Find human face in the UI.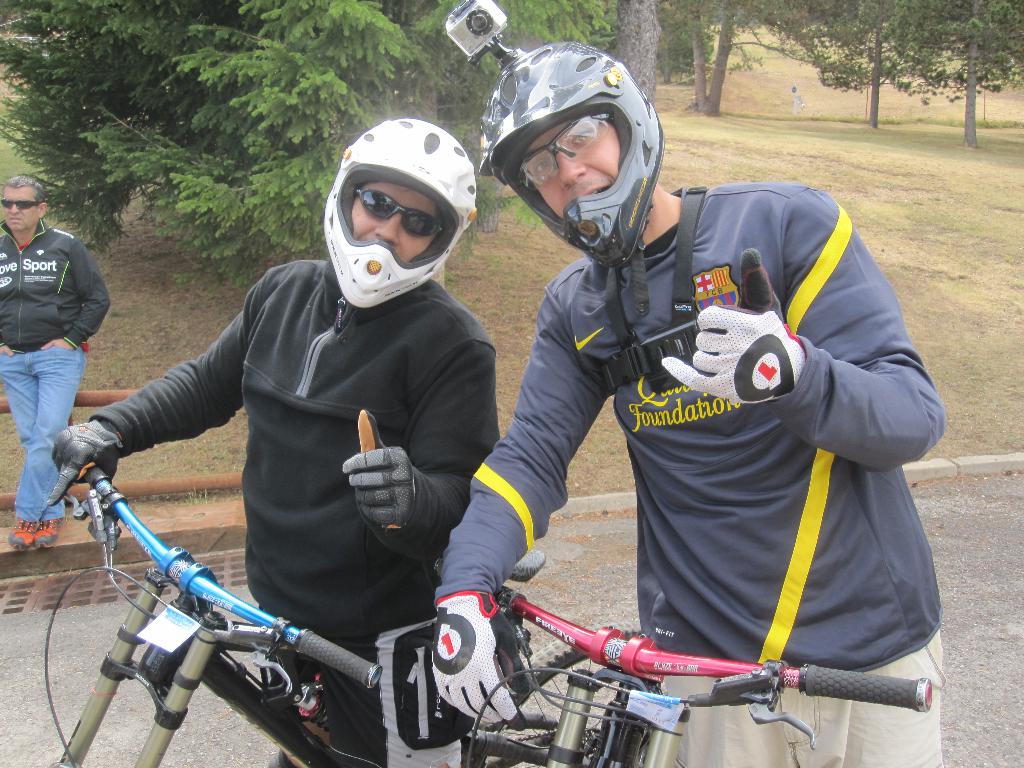
UI element at BBox(527, 119, 619, 217).
